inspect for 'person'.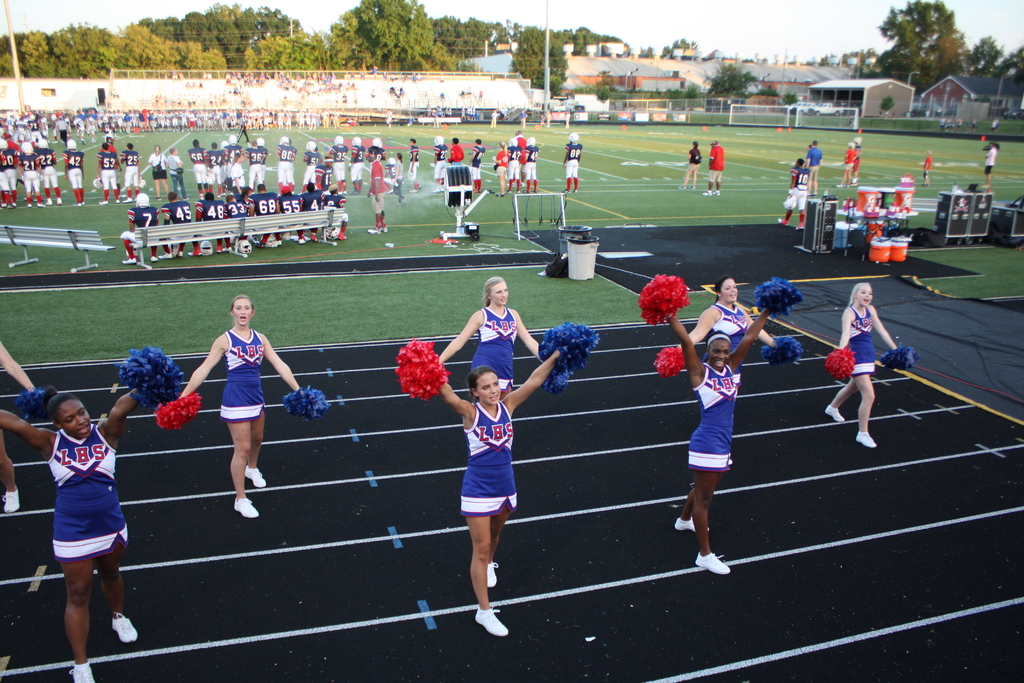
Inspection: 679, 138, 701, 191.
